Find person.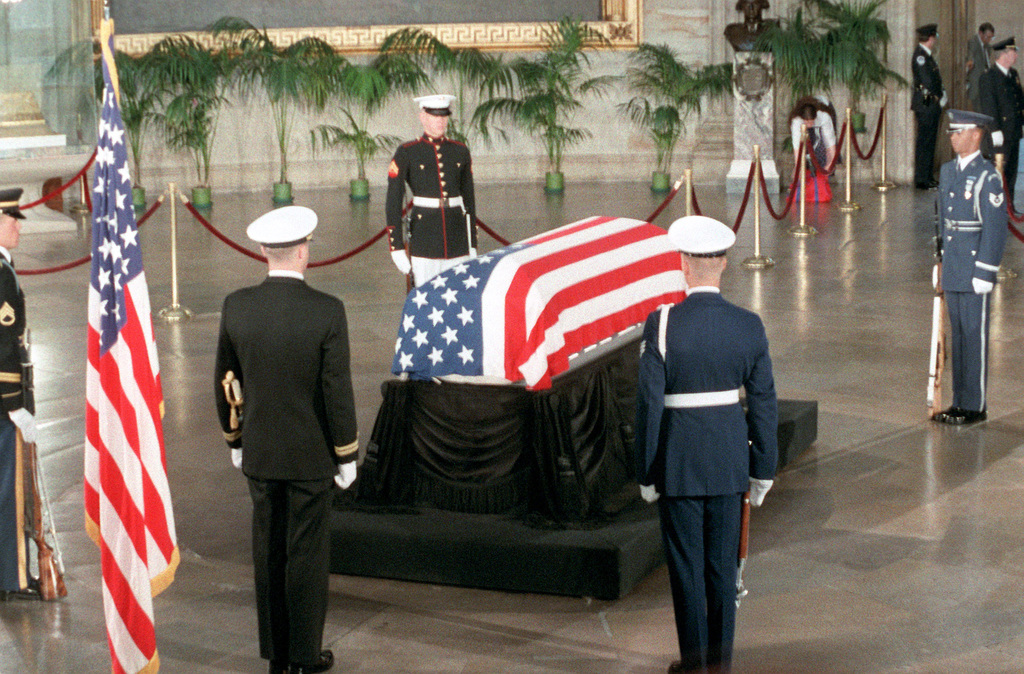
{"x1": 388, "y1": 94, "x2": 476, "y2": 283}.
